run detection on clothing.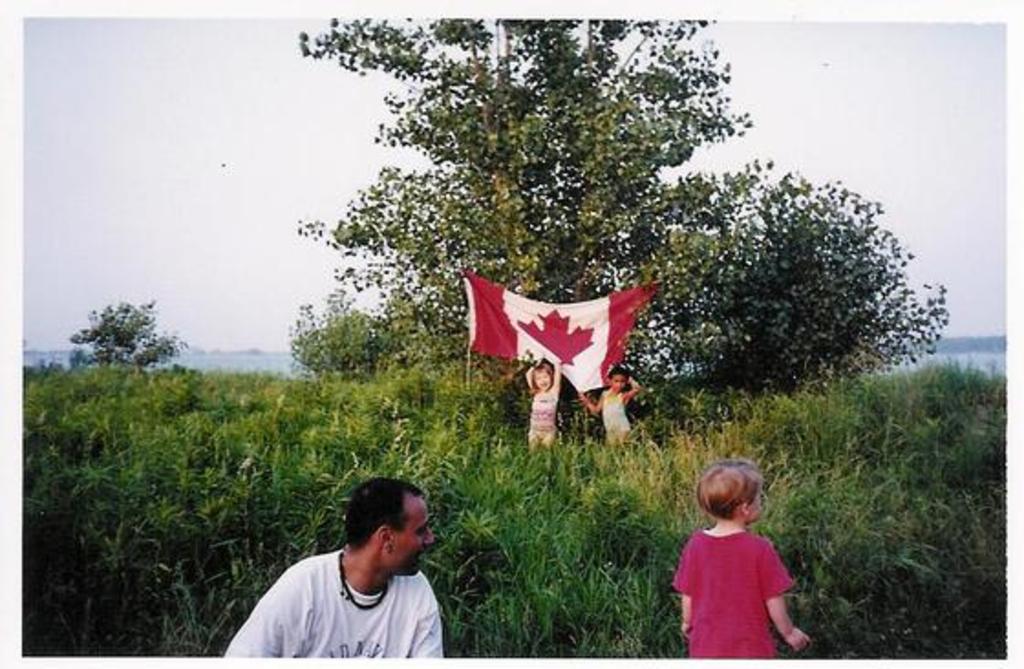
Result: [left=527, top=380, right=567, bottom=461].
